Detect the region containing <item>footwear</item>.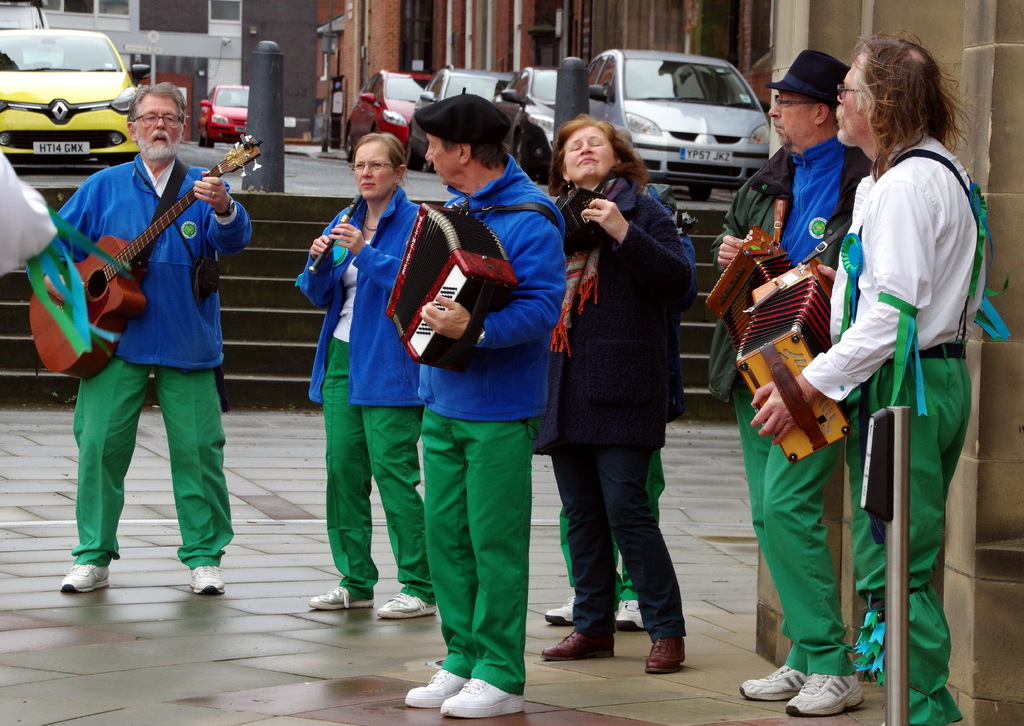
box(438, 677, 529, 716).
